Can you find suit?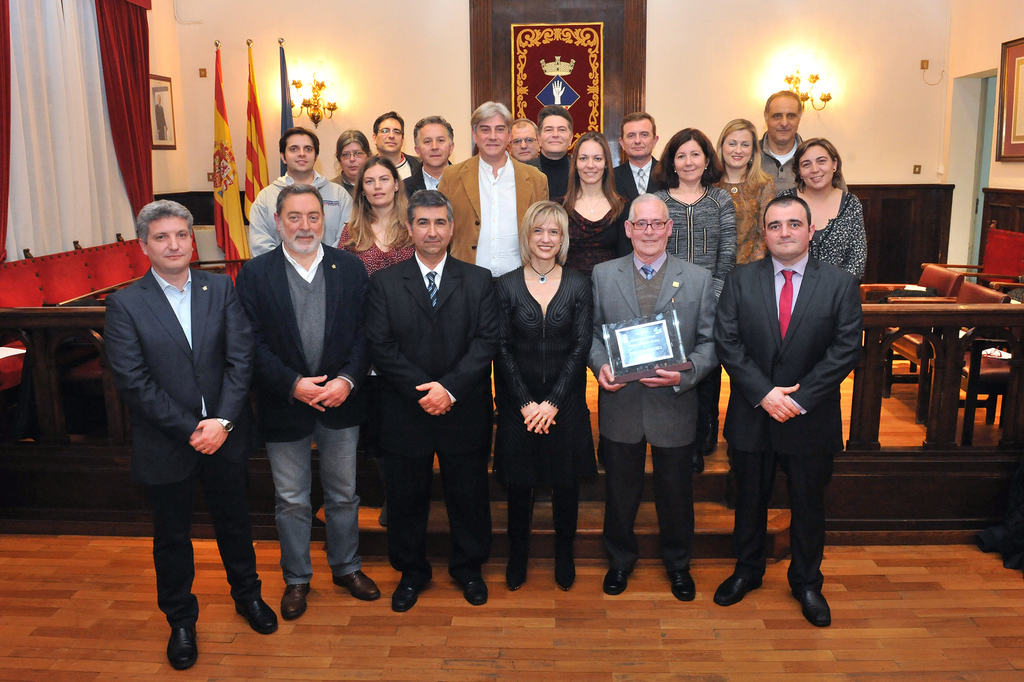
Yes, bounding box: 728/151/876/618.
